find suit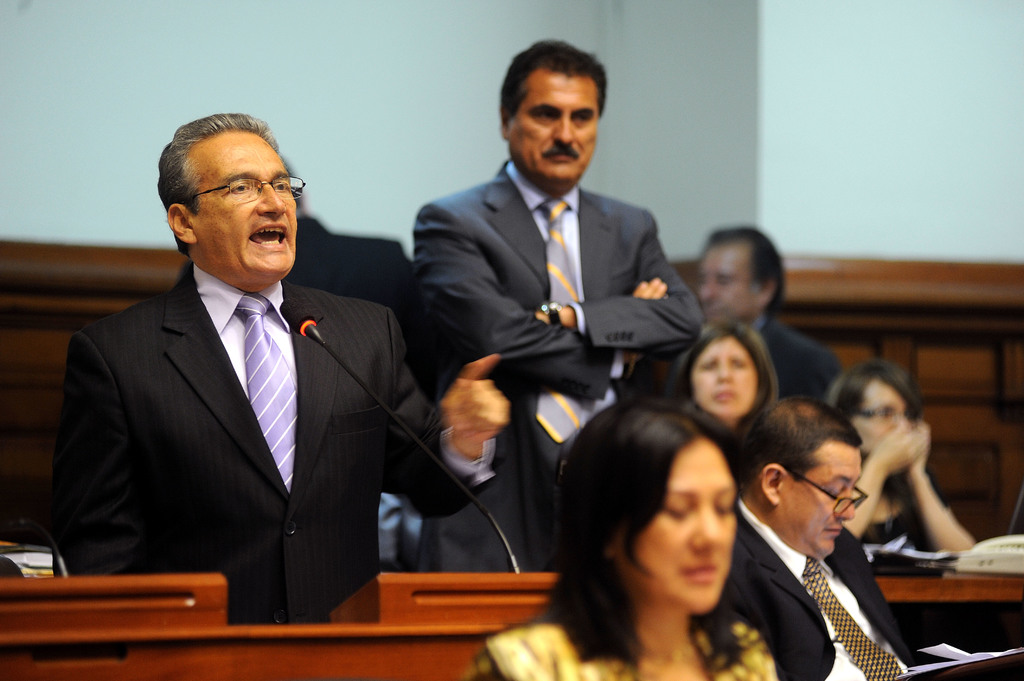
(184,214,429,571)
